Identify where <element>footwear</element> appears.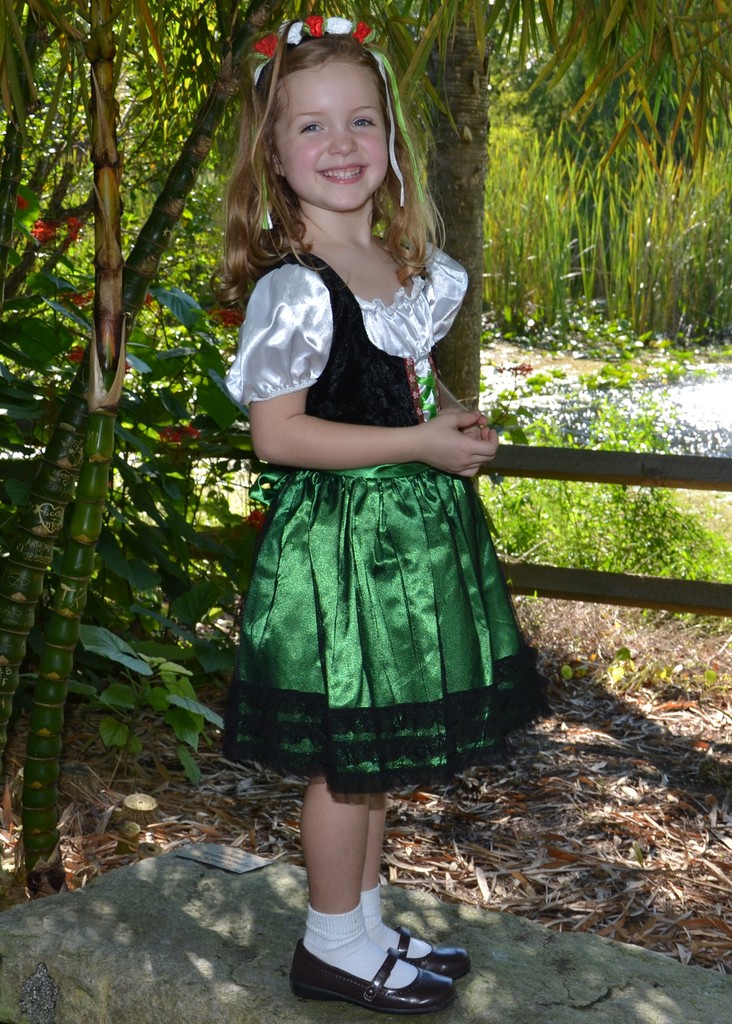
Appears at 384:929:478:979.
